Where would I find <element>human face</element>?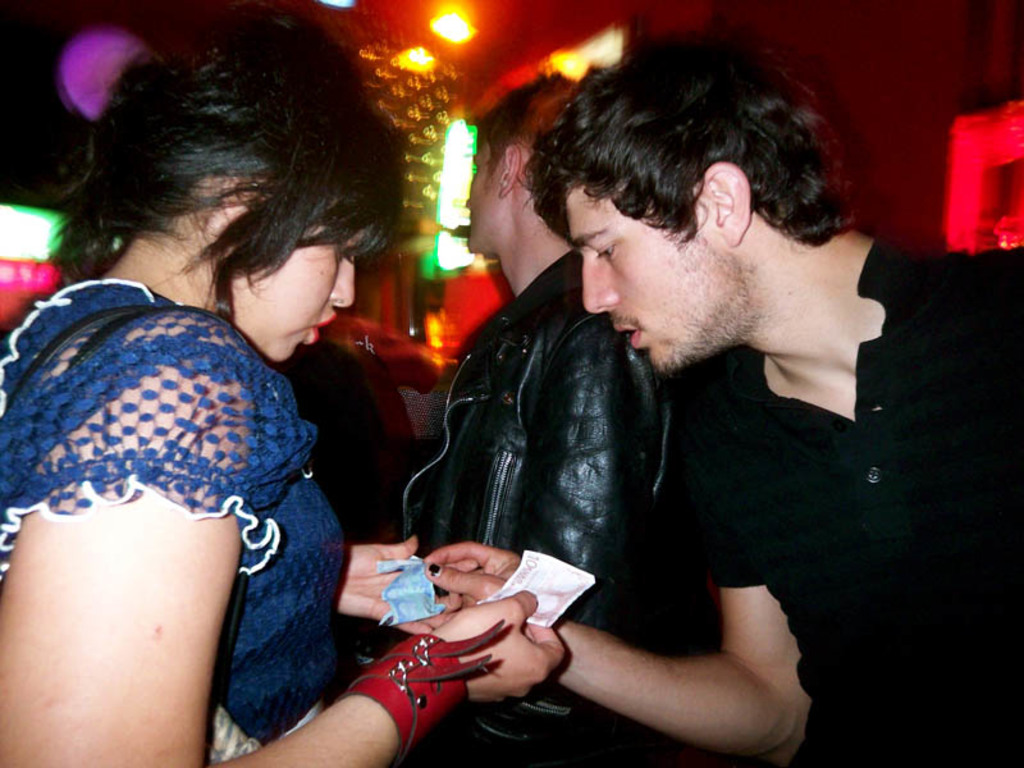
At [229, 228, 364, 357].
